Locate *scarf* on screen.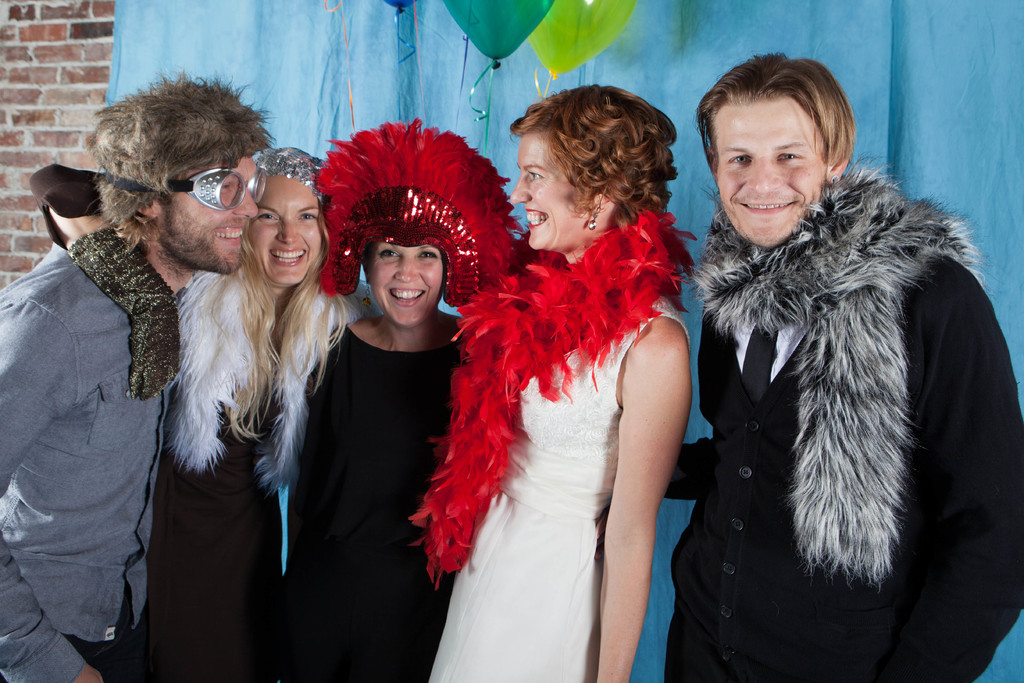
On screen at Rect(164, 272, 376, 491).
